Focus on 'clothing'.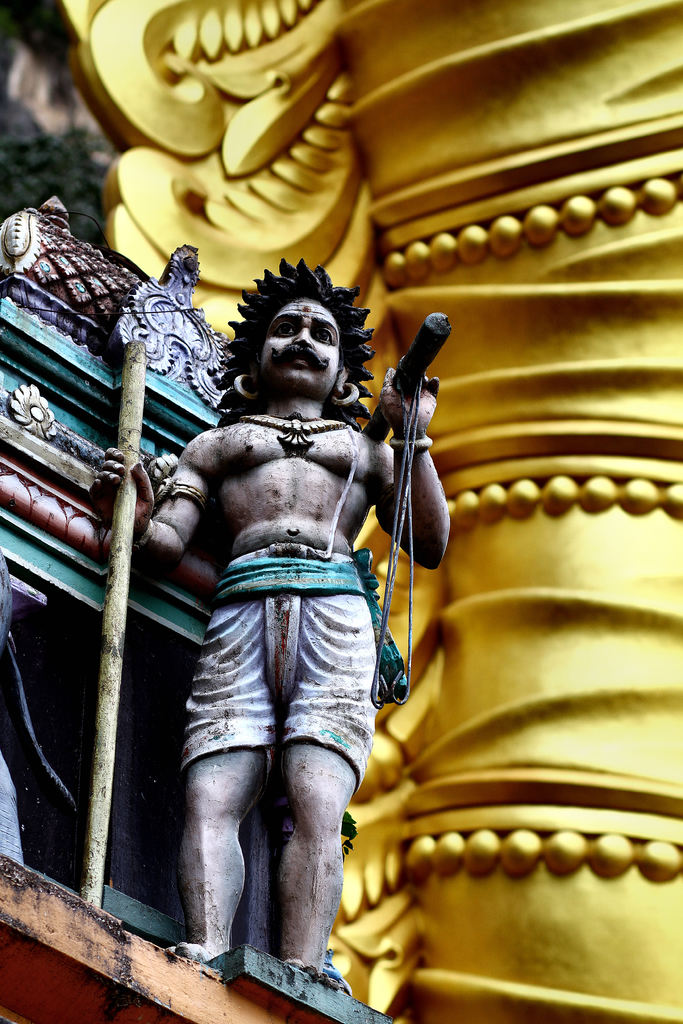
Focused at 174 542 405 790.
